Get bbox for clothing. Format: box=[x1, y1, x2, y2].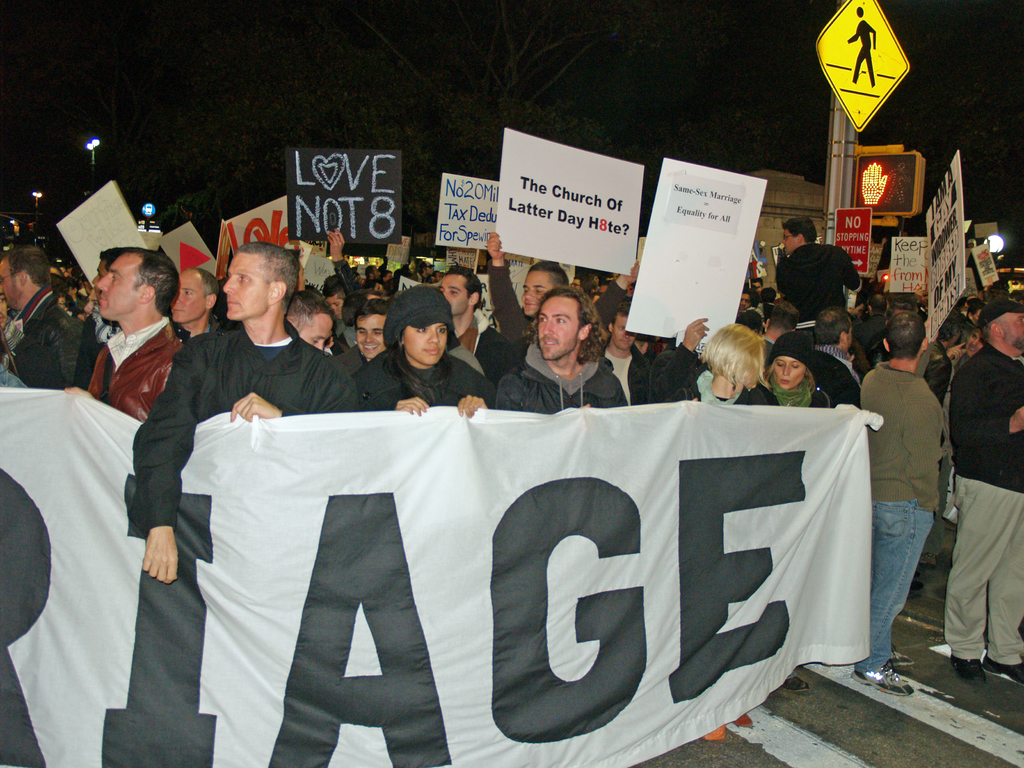
box=[502, 328, 629, 411].
